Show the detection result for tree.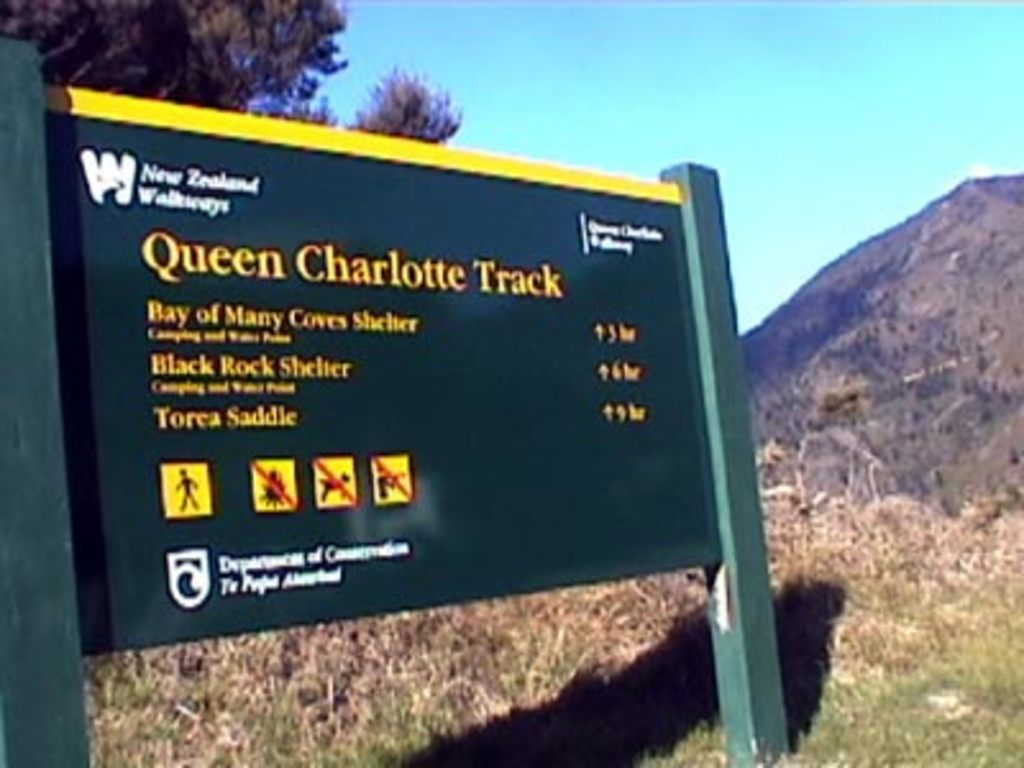
bbox(0, 0, 463, 146).
